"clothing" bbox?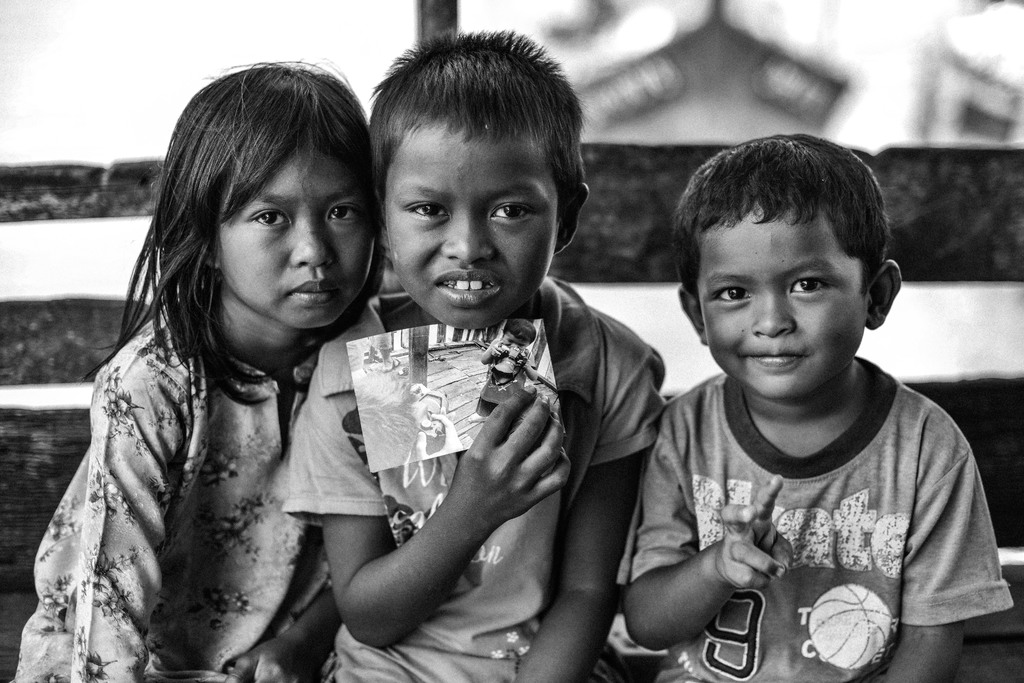
bbox(277, 273, 673, 682)
